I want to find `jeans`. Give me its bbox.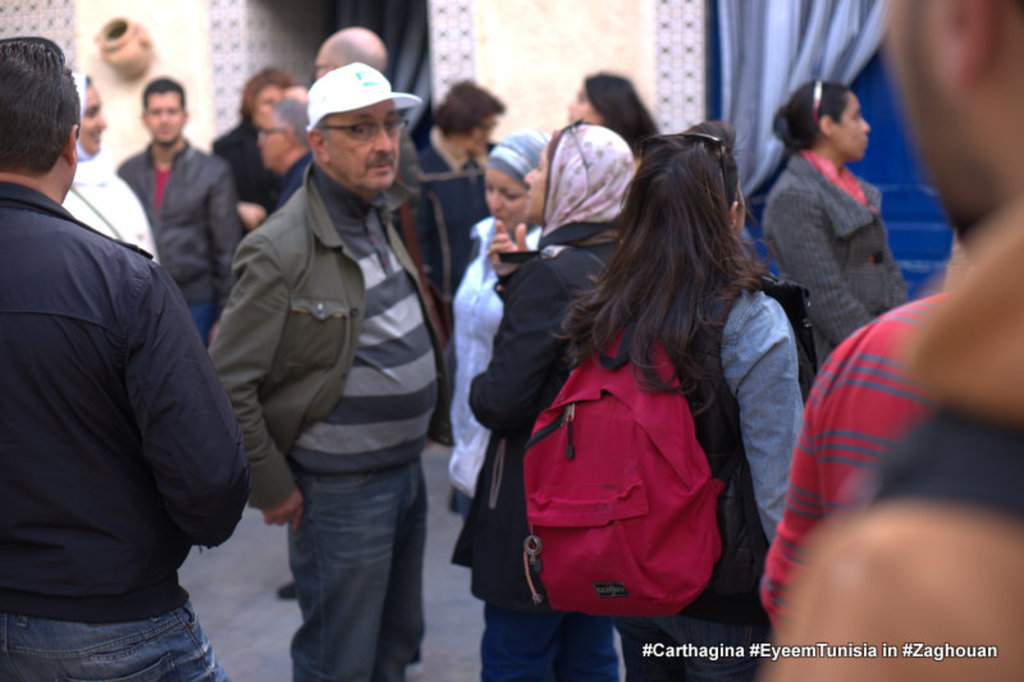
(0,605,232,681).
